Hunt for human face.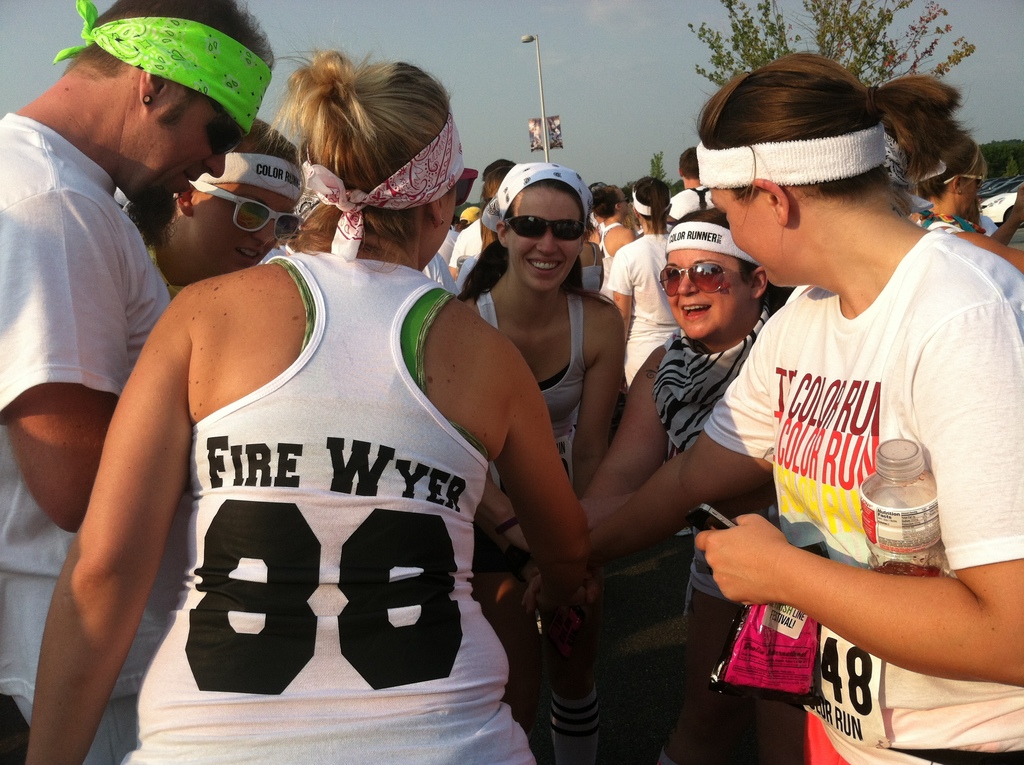
Hunted down at box=[707, 189, 778, 289].
